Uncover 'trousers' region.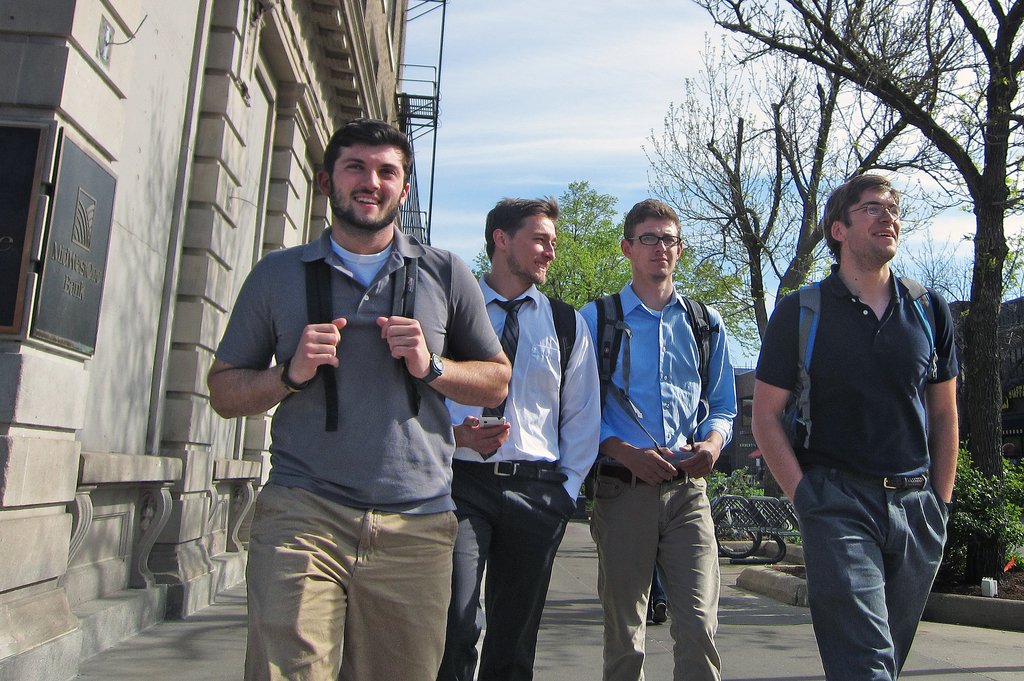
Uncovered: left=803, top=468, right=944, bottom=677.
